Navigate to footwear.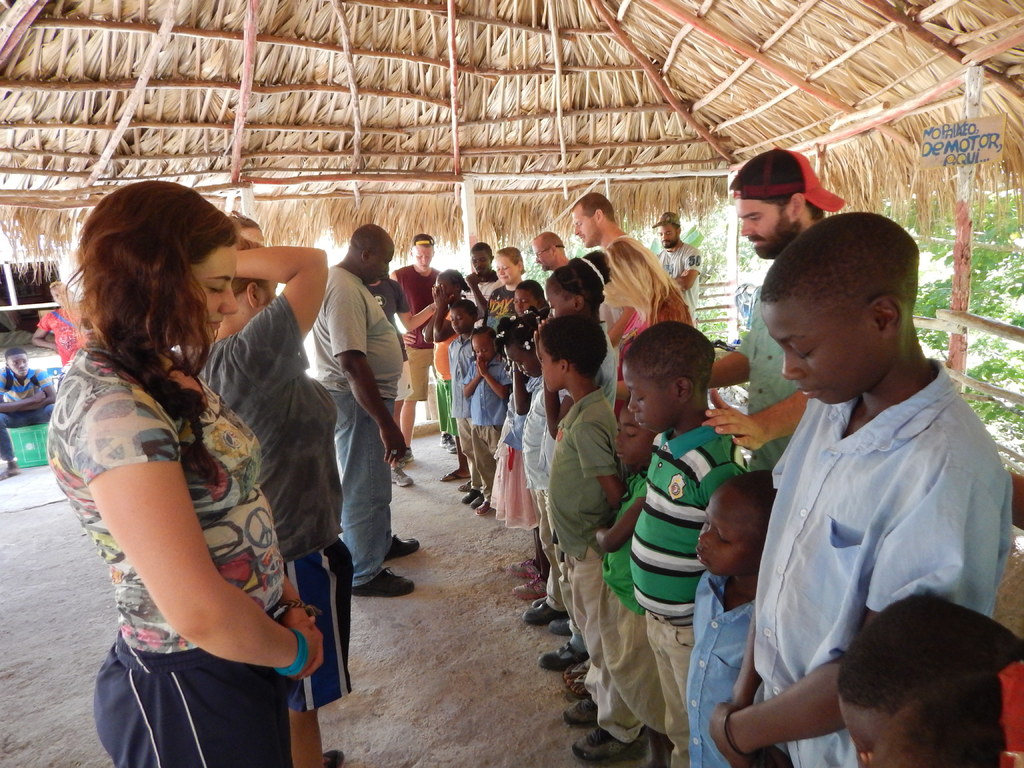
Navigation target: bbox=(351, 570, 413, 591).
